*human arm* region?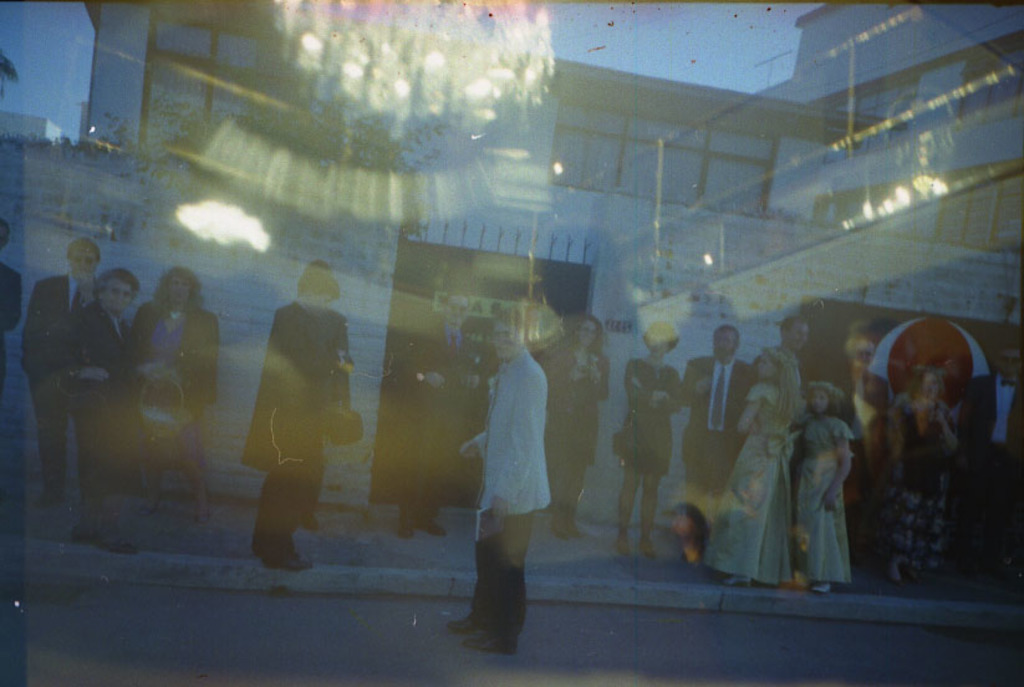
BBox(824, 421, 856, 515)
